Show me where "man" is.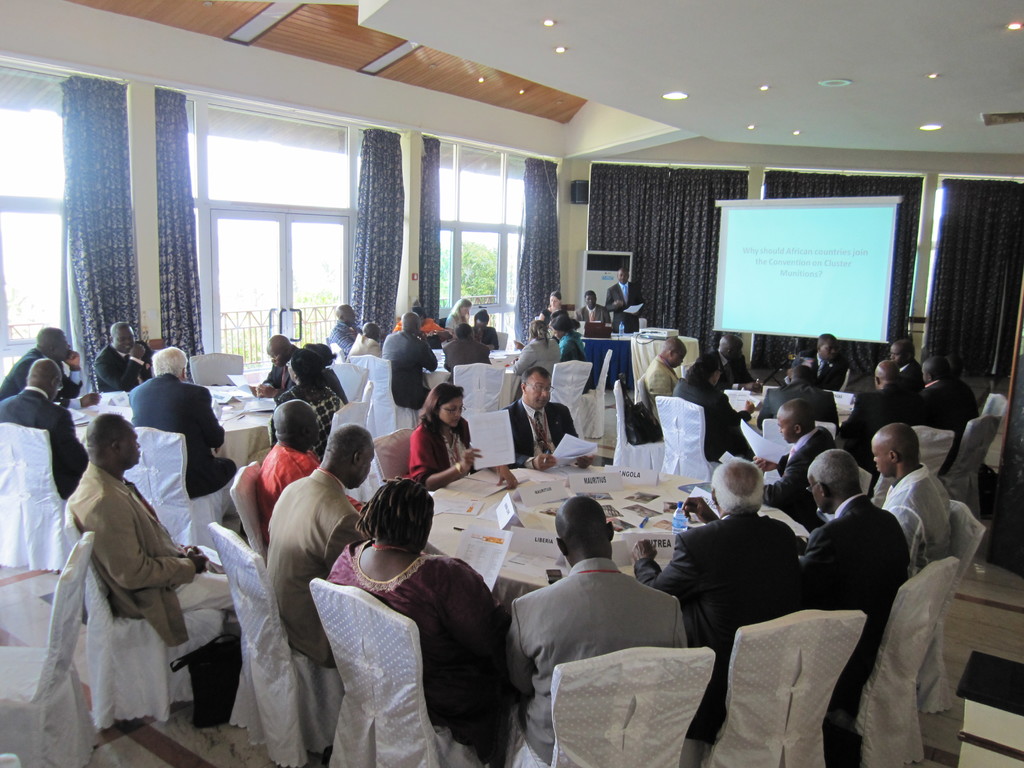
"man" is at l=330, t=305, r=358, b=355.
